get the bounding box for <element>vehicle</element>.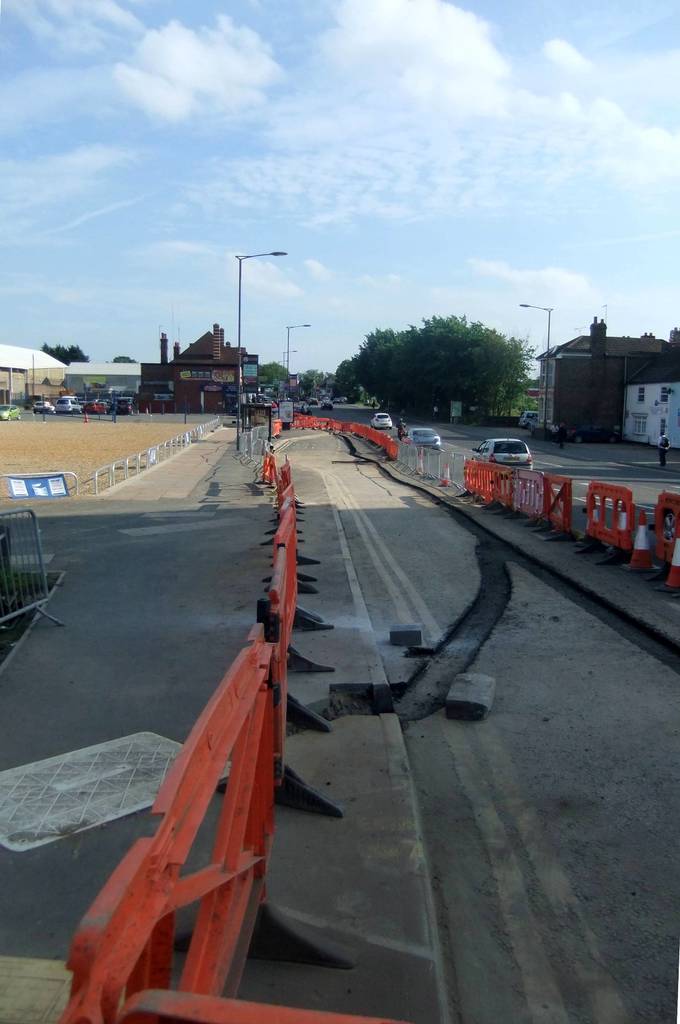
[x1=81, y1=386, x2=107, y2=414].
